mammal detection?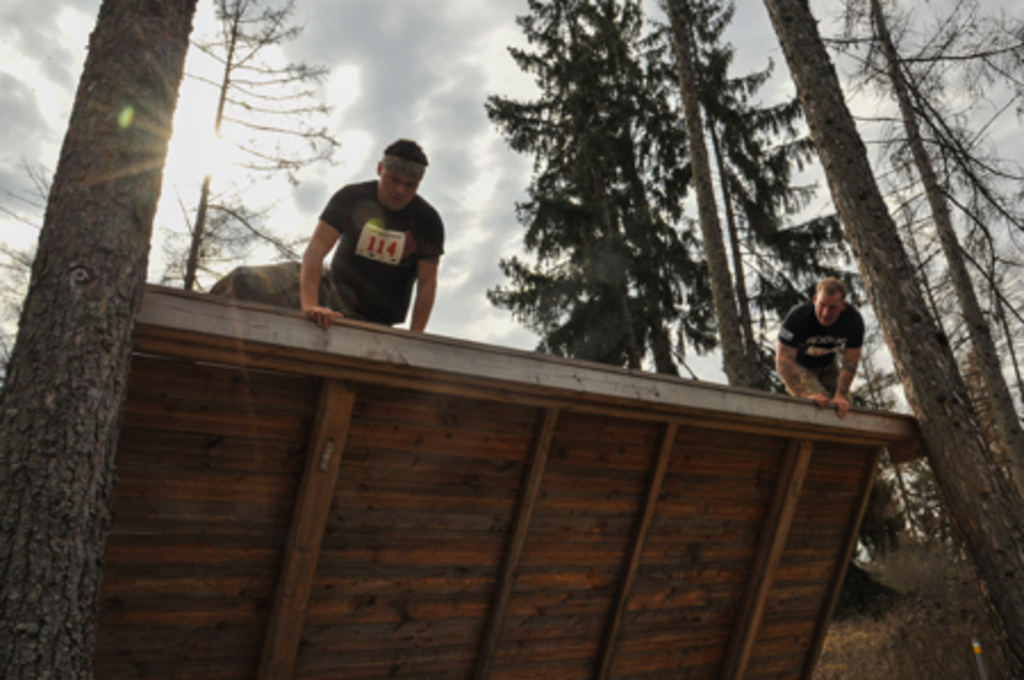
detection(774, 275, 869, 412)
